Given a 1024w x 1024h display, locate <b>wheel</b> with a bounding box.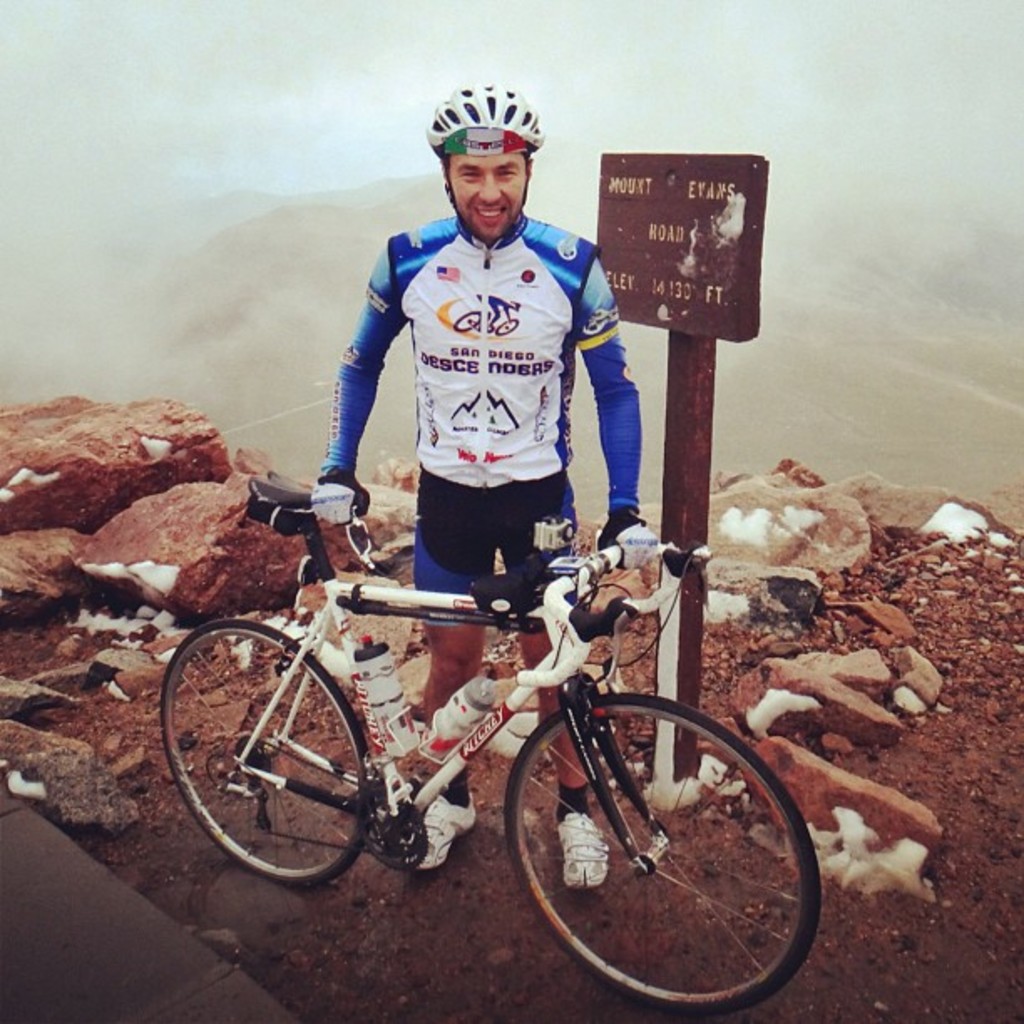
Located: 361/801/428/870.
